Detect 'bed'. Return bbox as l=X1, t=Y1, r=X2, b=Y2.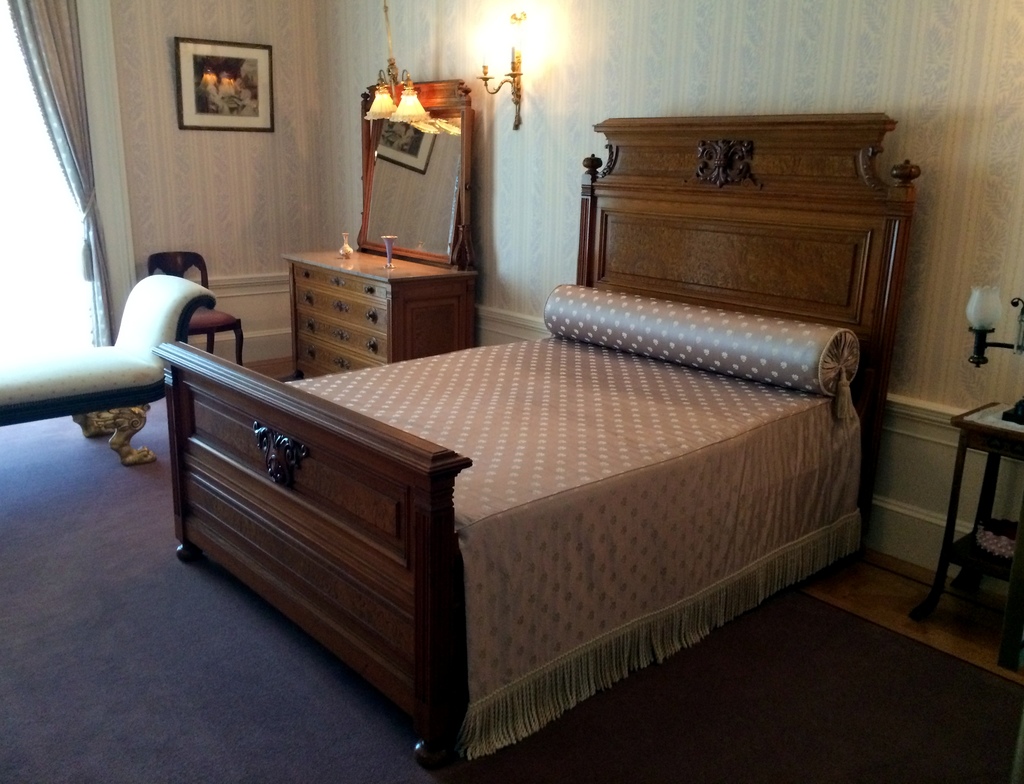
l=0, t=264, r=218, b=440.
